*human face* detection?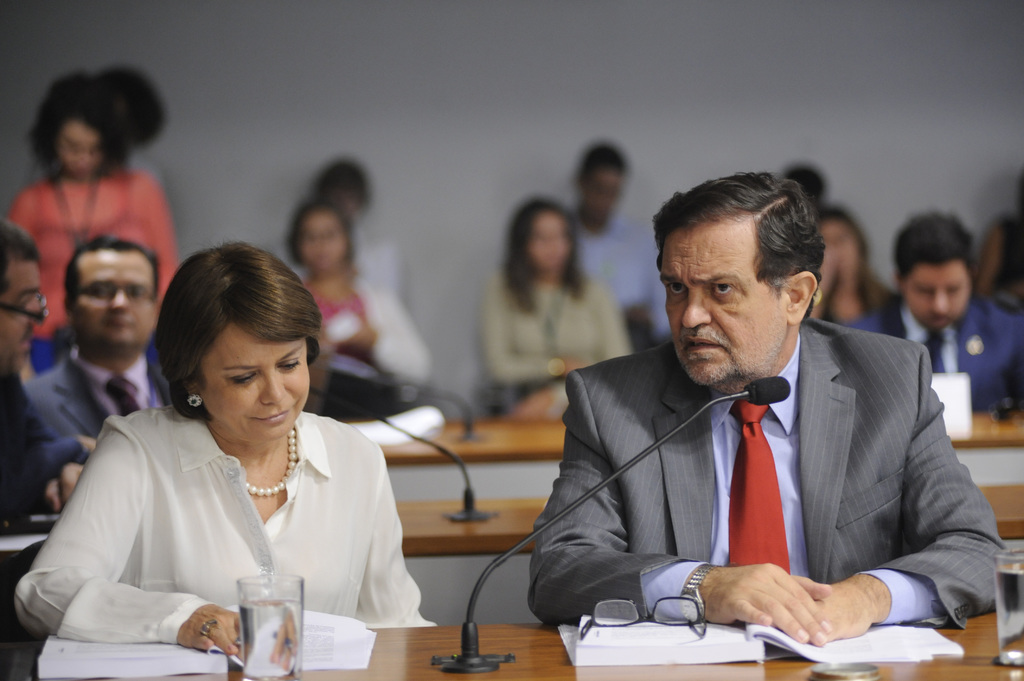
x1=813, y1=220, x2=862, y2=288
